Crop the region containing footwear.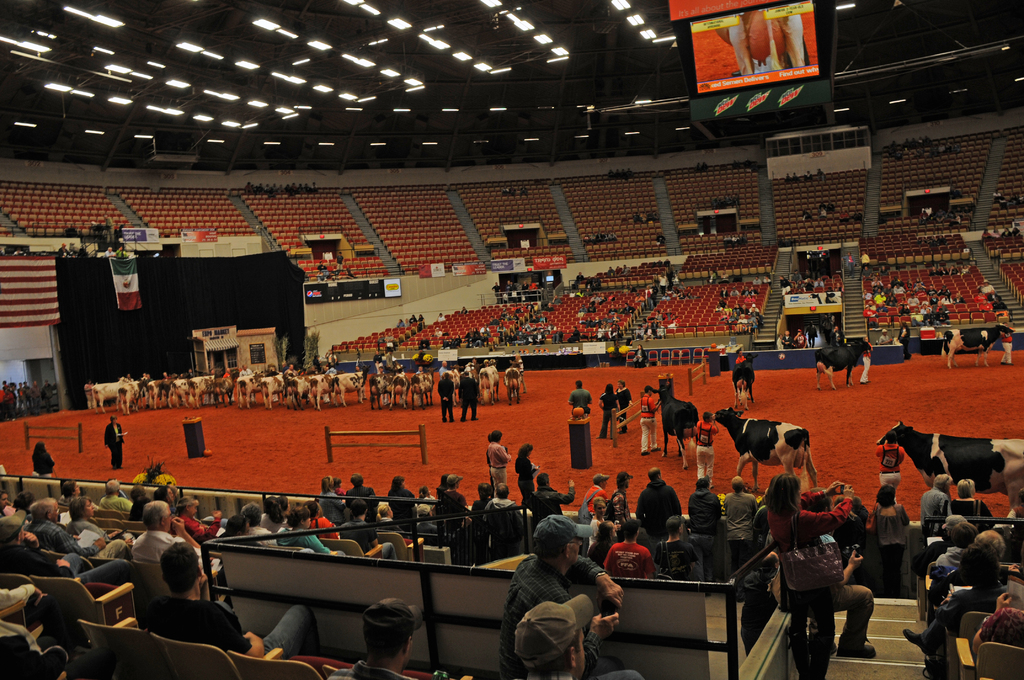
Crop region: BBox(905, 627, 938, 656).
